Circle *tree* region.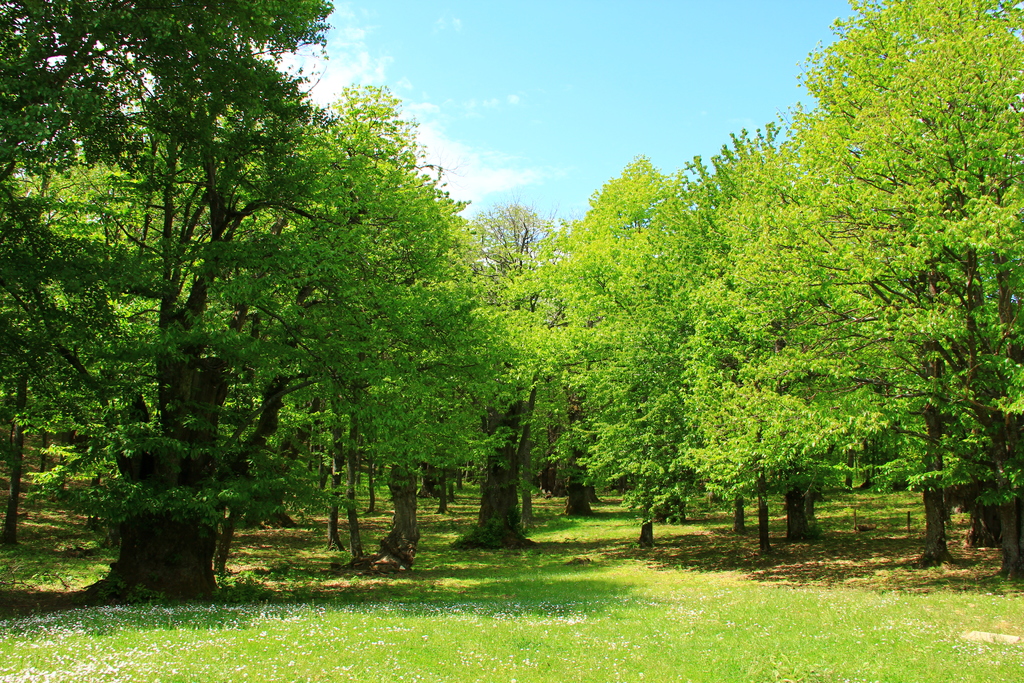
Region: <box>744,0,1023,591</box>.
